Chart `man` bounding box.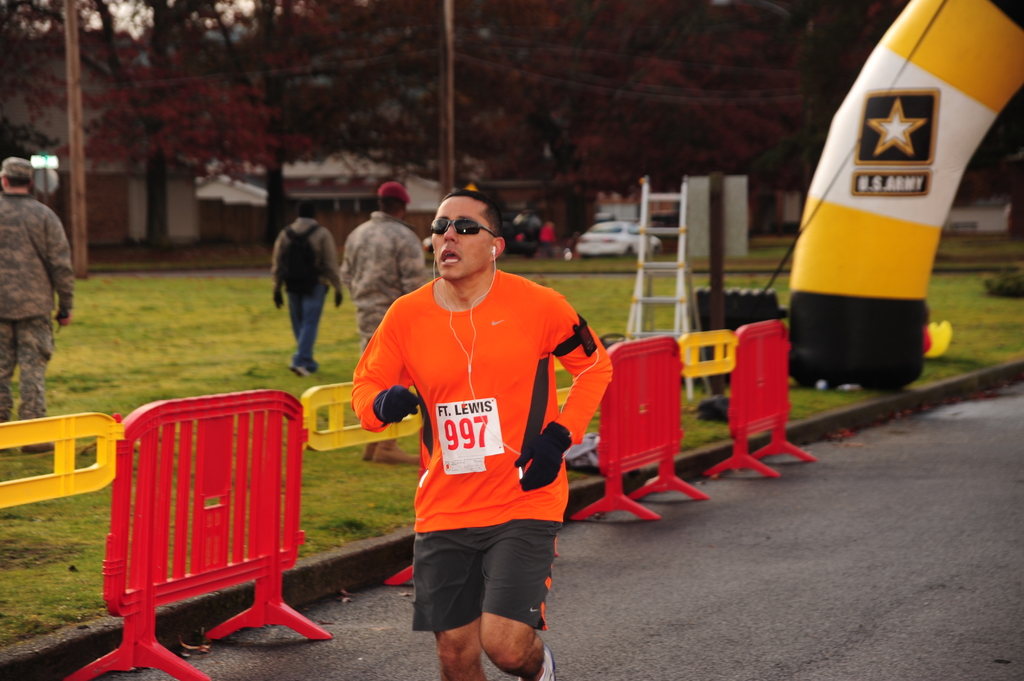
Charted: 0 158 72 453.
